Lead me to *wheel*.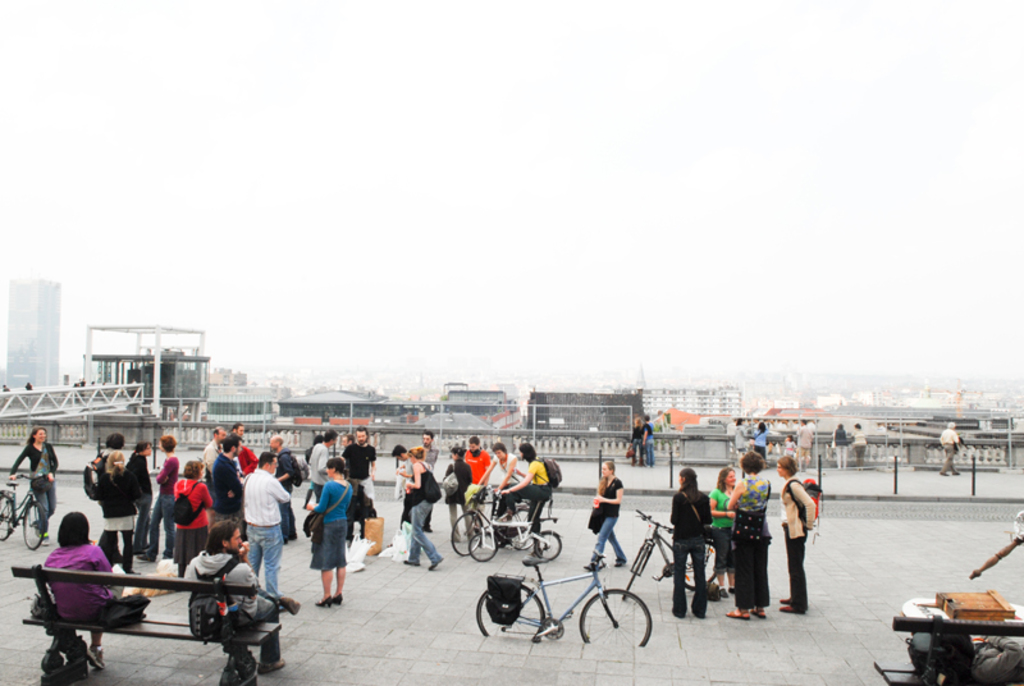
Lead to 618, 543, 652, 600.
